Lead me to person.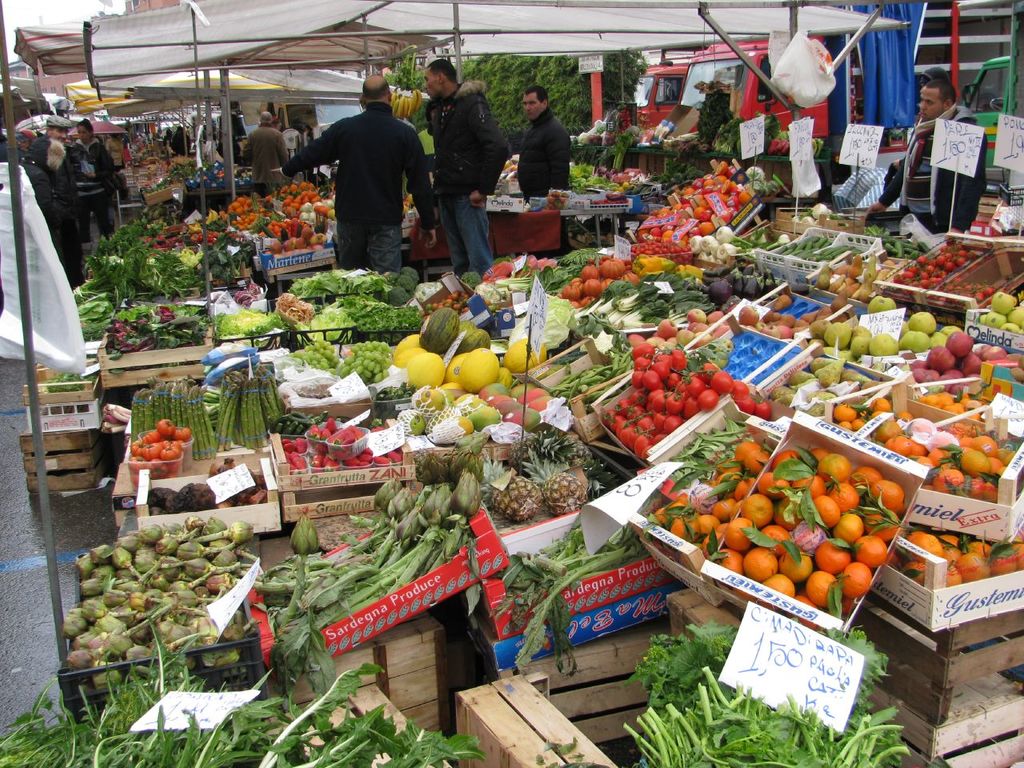
Lead to [72, 119, 122, 243].
